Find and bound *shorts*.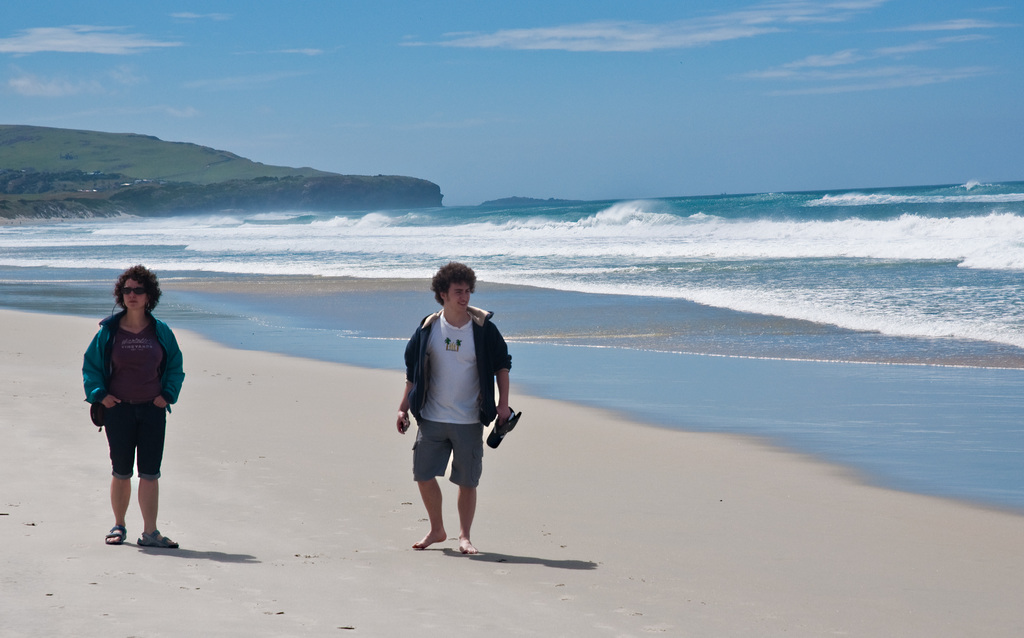
Bound: box=[404, 434, 488, 496].
